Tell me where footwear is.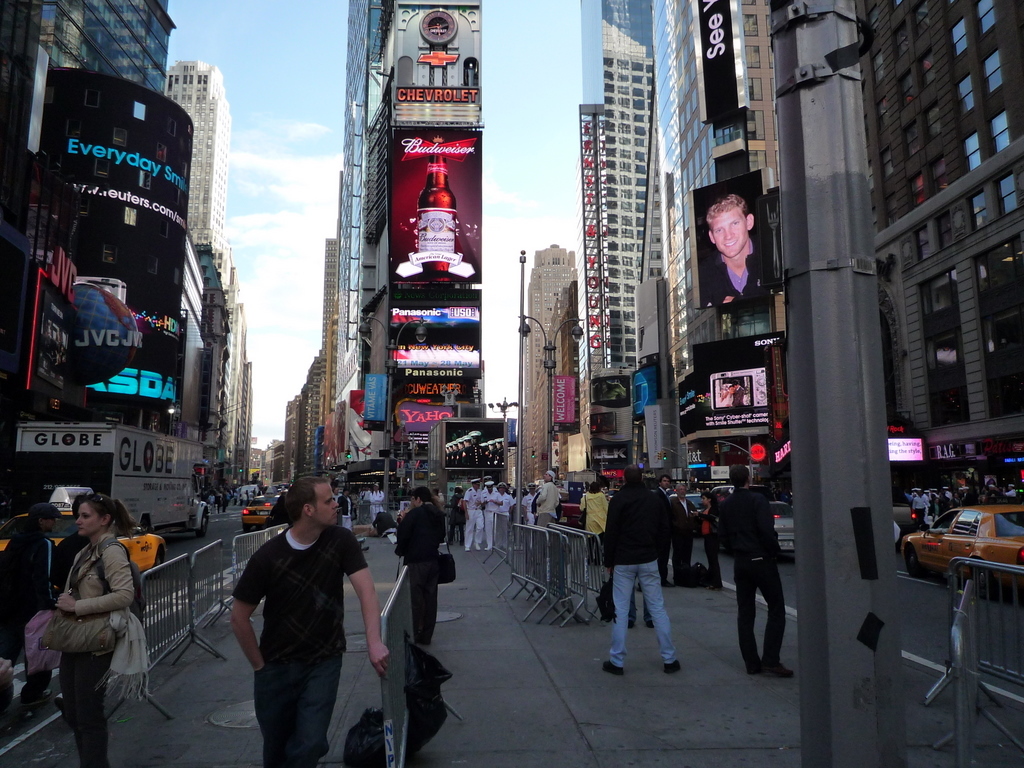
footwear is at locate(707, 583, 721, 591).
